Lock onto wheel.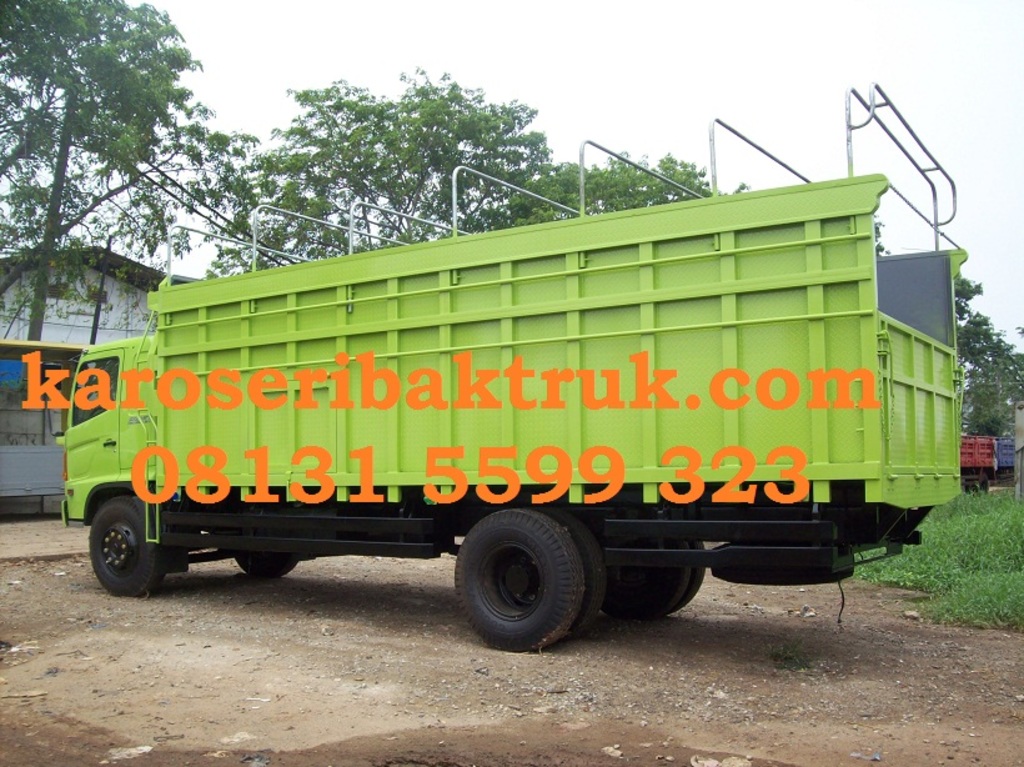
Locked: pyautogui.locateOnScreen(236, 528, 298, 580).
